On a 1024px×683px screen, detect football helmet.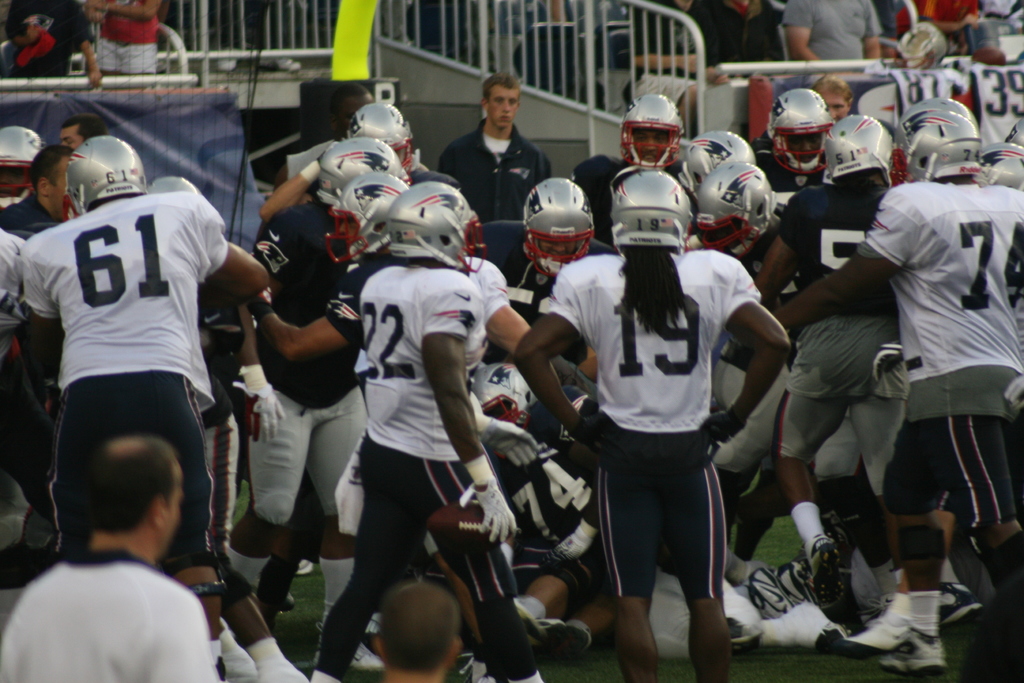
BBox(815, 108, 891, 196).
